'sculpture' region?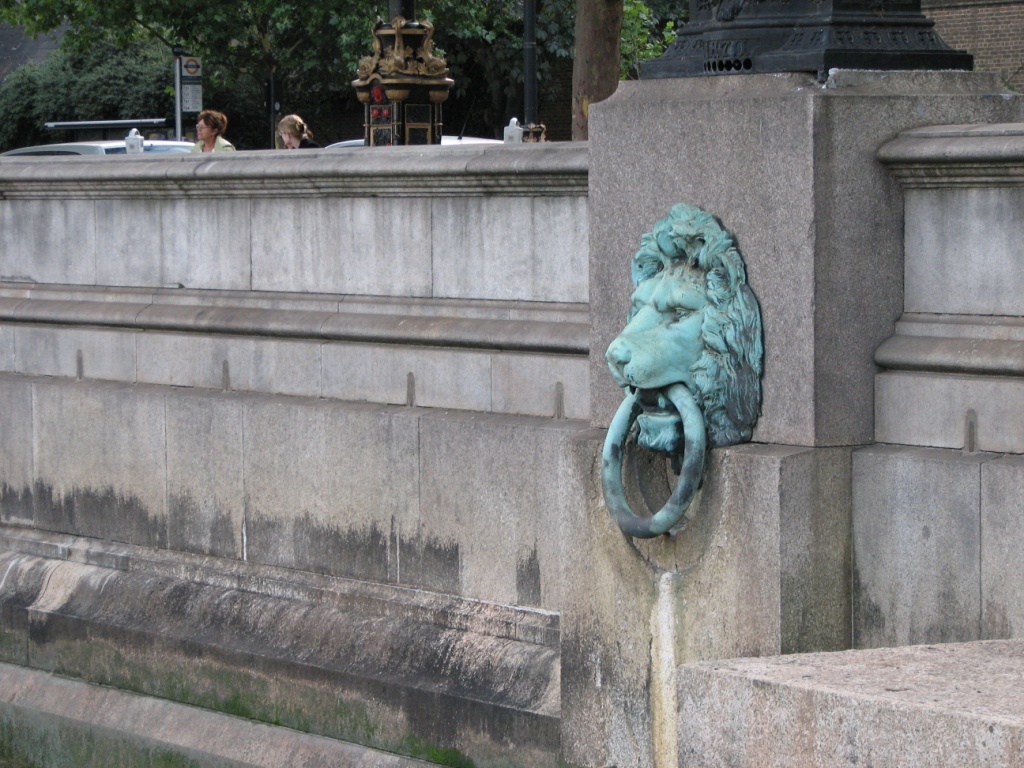
<region>611, 198, 771, 488</region>
